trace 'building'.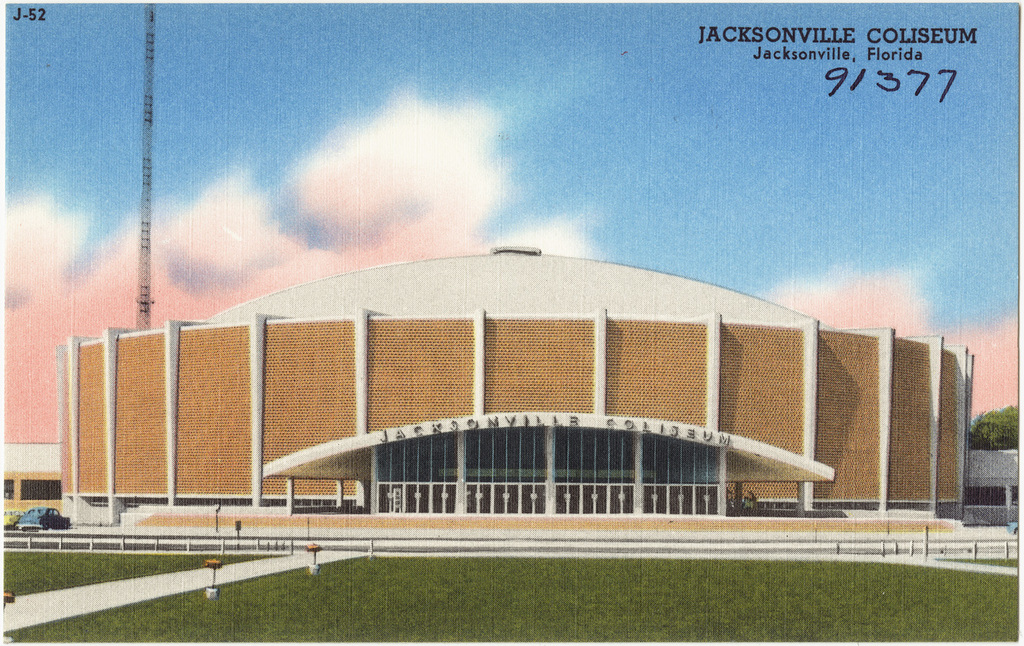
Traced to box=[0, 241, 1023, 544].
